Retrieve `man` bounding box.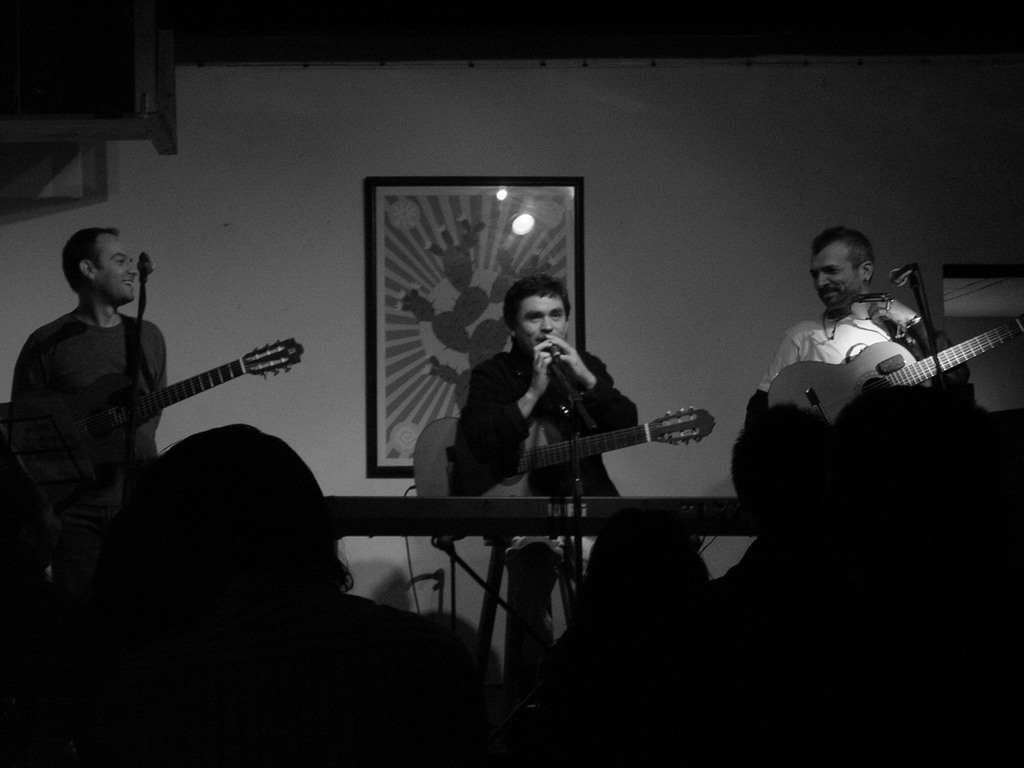
Bounding box: pyautogui.locateOnScreen(7, 228, 167, 609).
